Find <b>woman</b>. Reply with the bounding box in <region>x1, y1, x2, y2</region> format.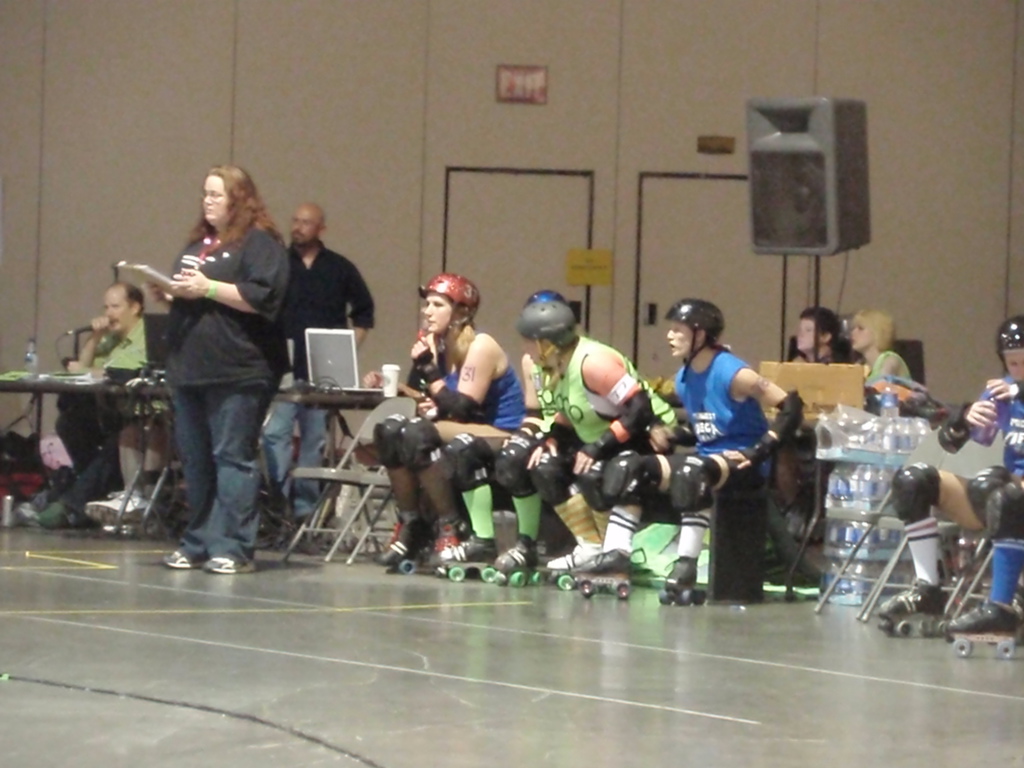
<region>143, 166, 293, 575</region>.
